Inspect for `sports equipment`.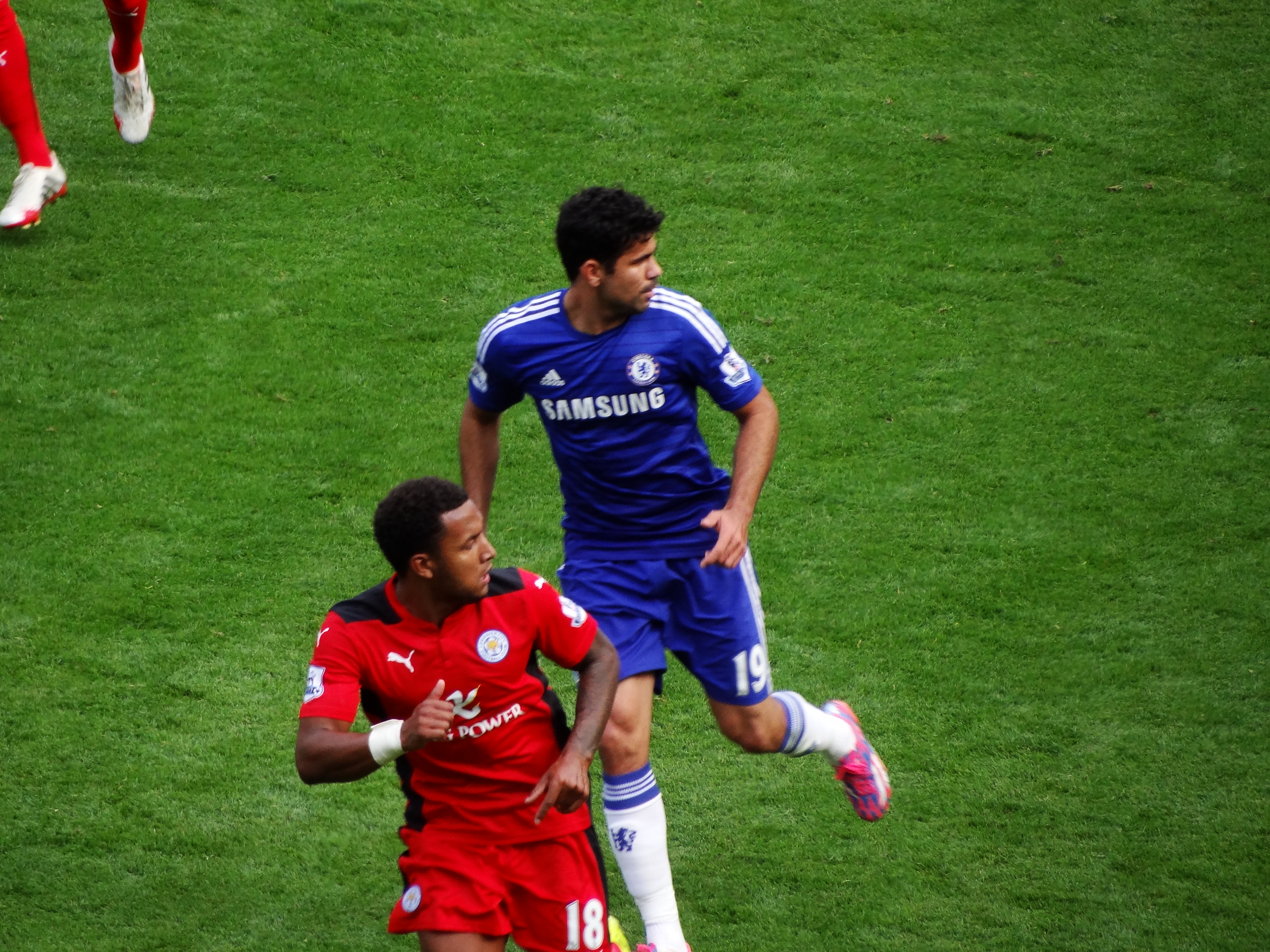
Inspection: 226/191/246/227.
